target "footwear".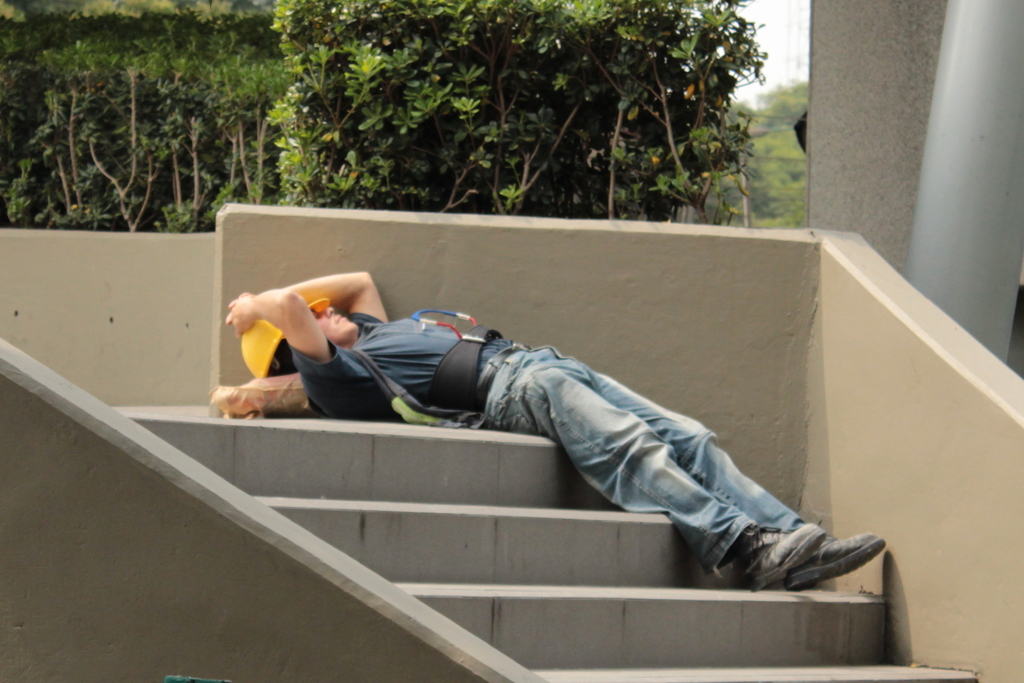
Target region: box(705, 524, 821, 586).
